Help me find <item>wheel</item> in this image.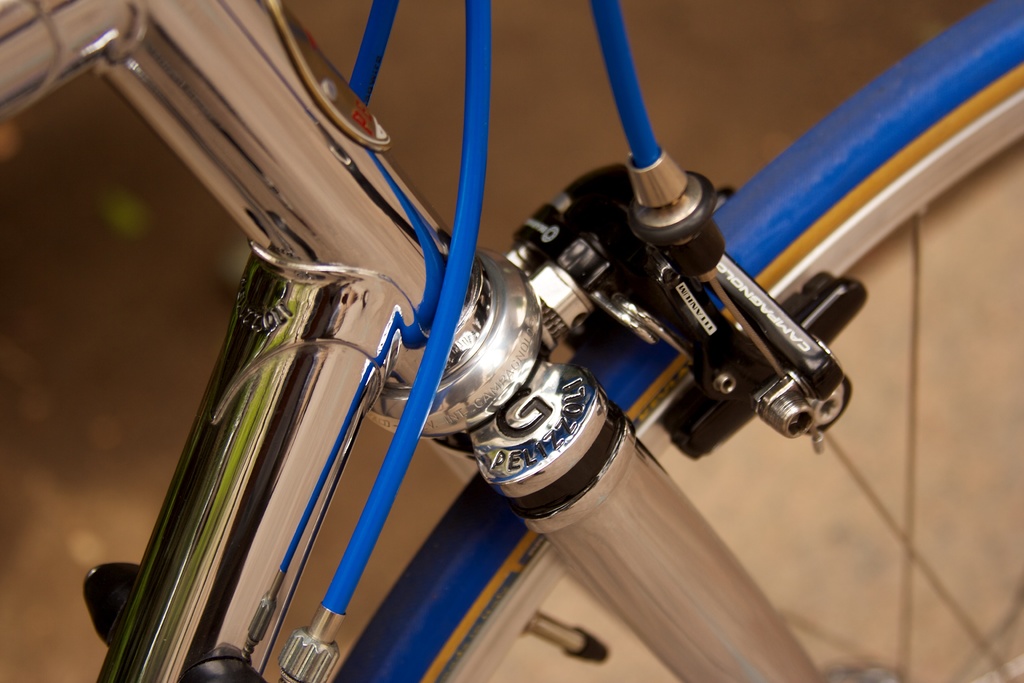
Found it: <box>365,0,1012,682</box>.
